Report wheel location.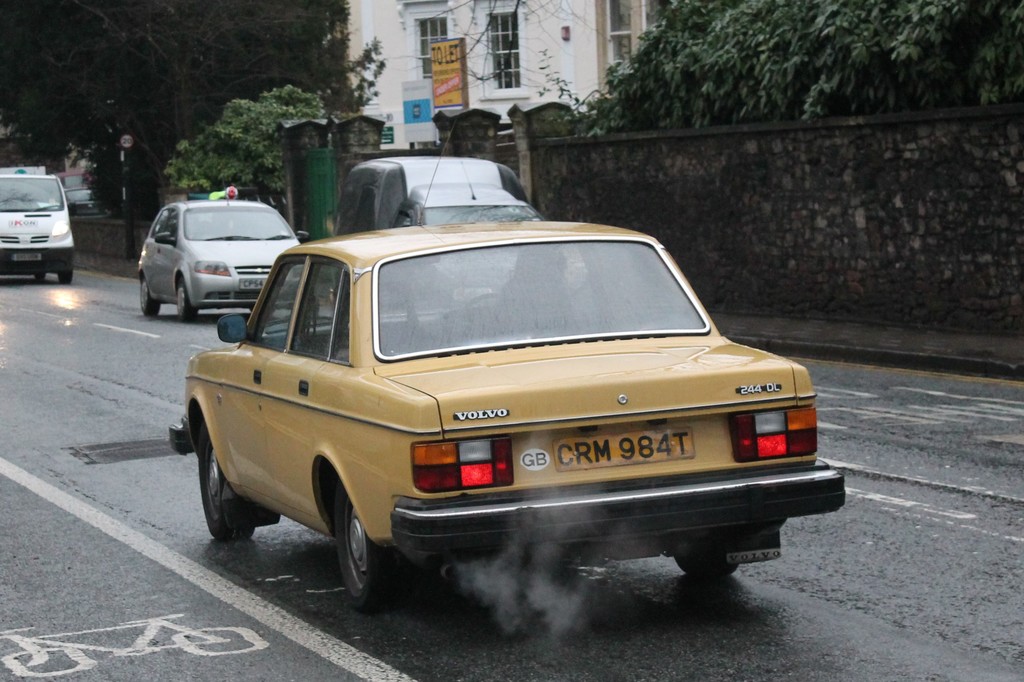
Report: (58, 263, 74, 284).
